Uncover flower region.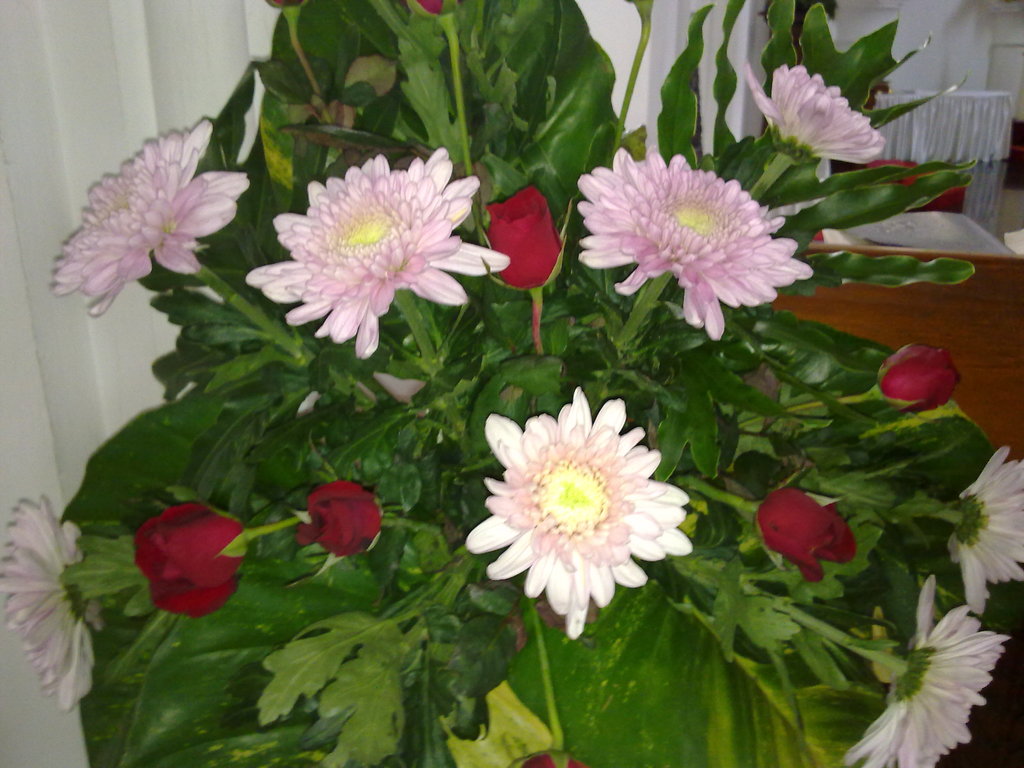
Uncovered: (left=746, top=57, right=886, bottom=185).
